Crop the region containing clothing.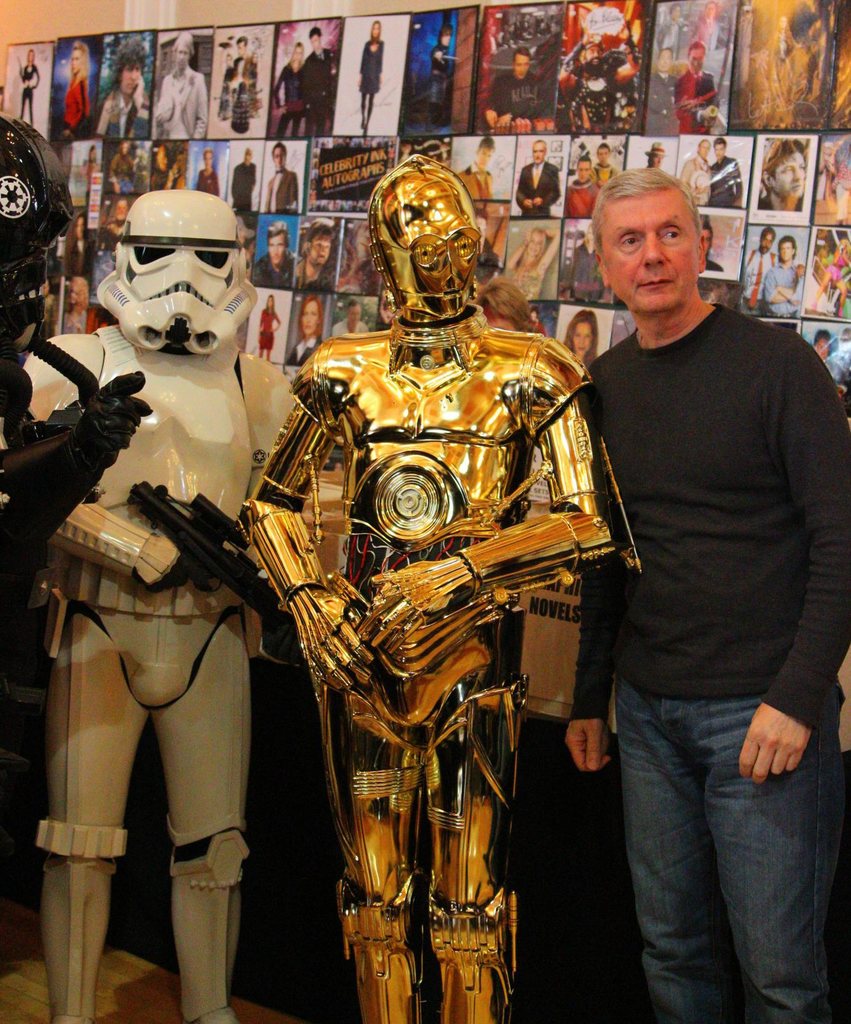
Crop region: <box>571,243,614,305</box>.
